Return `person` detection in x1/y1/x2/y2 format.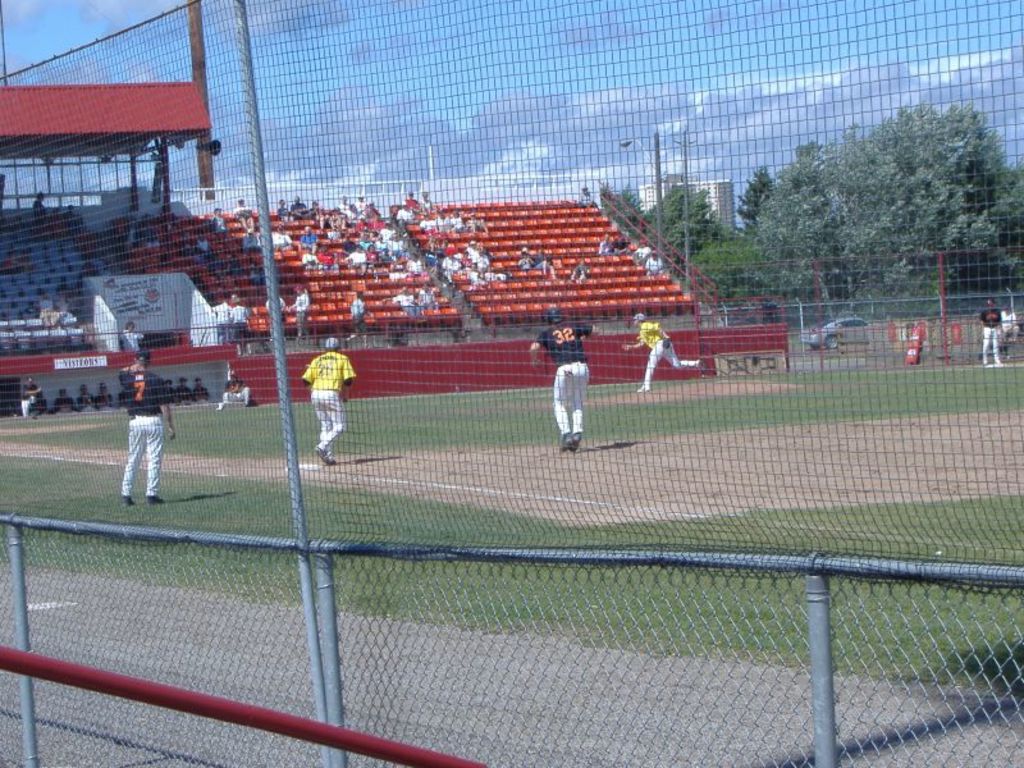
302/339/355/466.
